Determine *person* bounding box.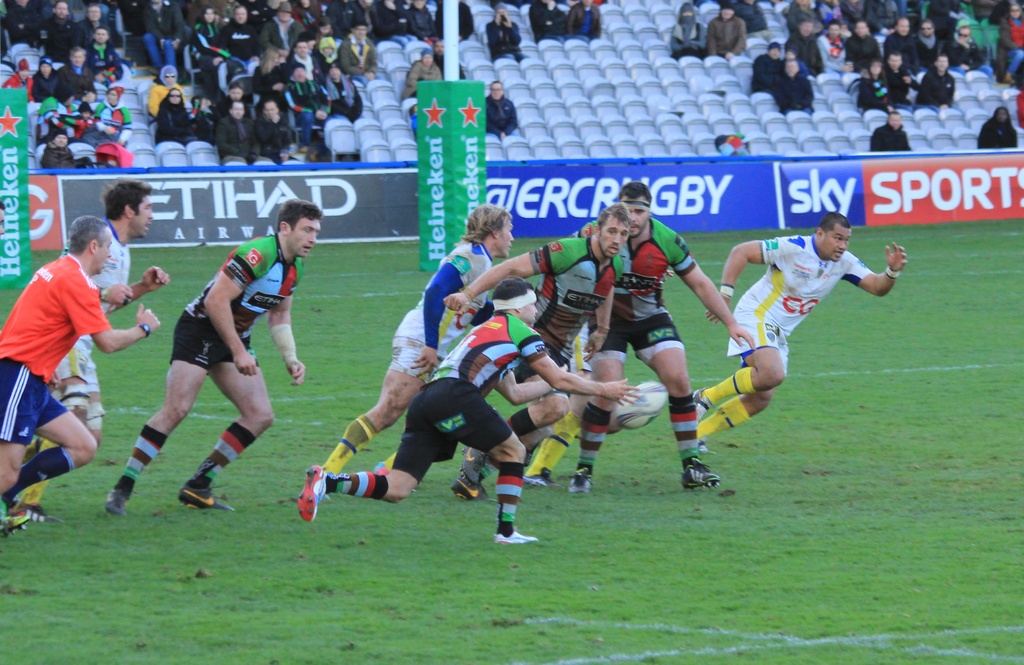
Determined: box=[426, 202, 634, 494].
